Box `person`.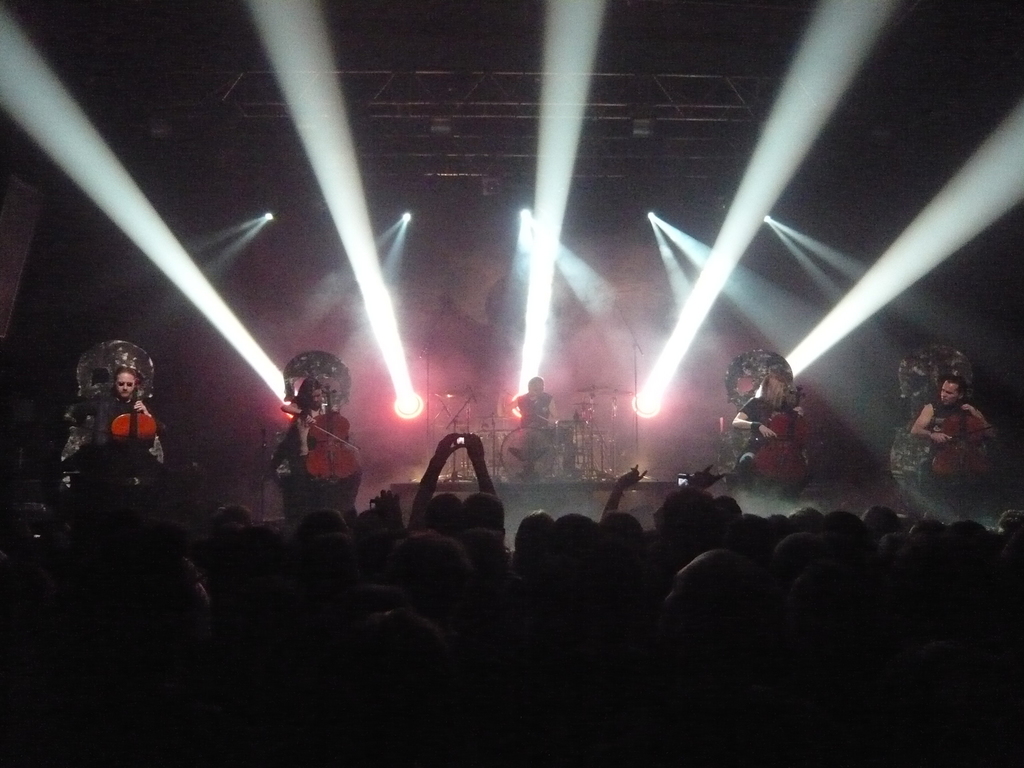
[x1=76, y1=358, x2=164, y2=494].
